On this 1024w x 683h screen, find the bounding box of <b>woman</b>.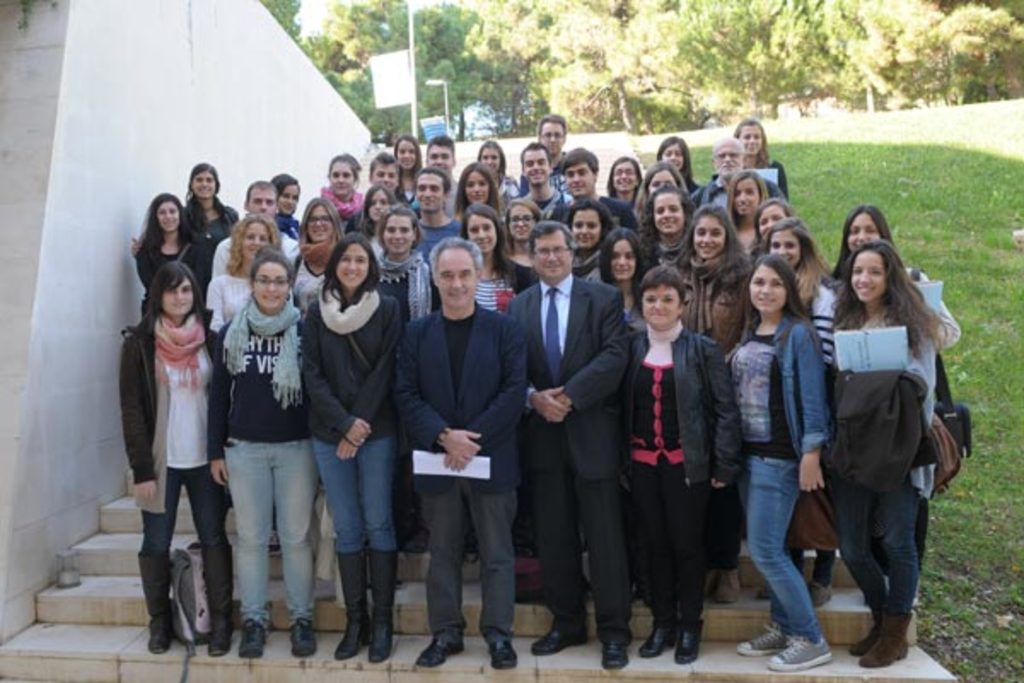
Bounding box: box(638, 183, 698, 278).
